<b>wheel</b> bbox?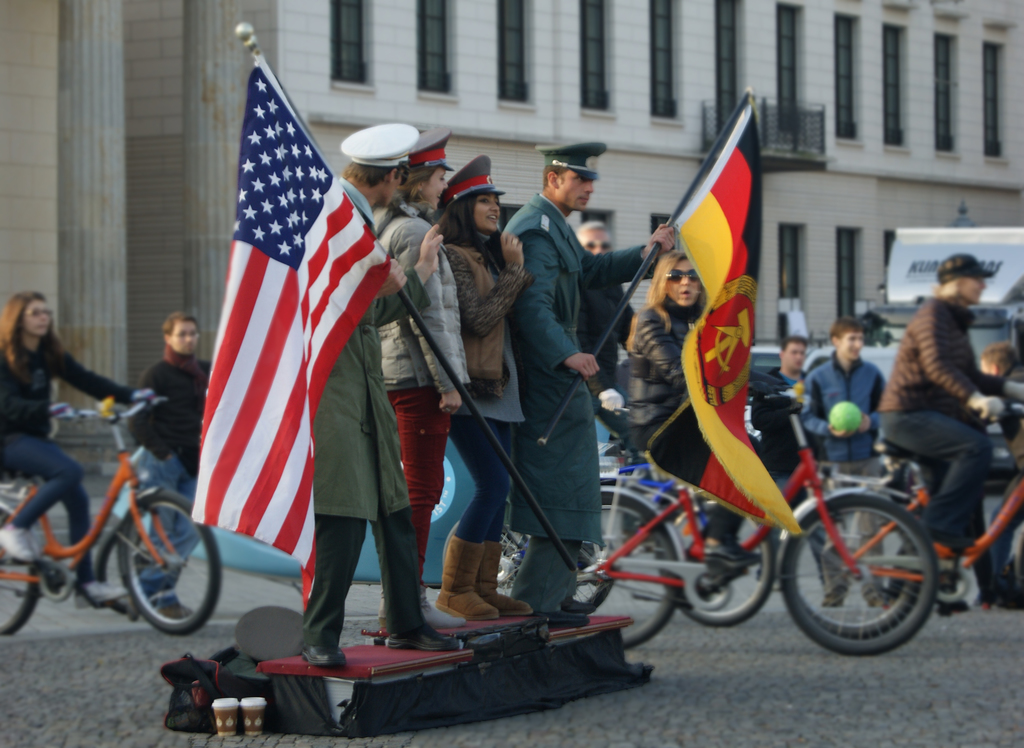
{"x1": 0, "y1": 507, "x2": 38, "y2": 638}
